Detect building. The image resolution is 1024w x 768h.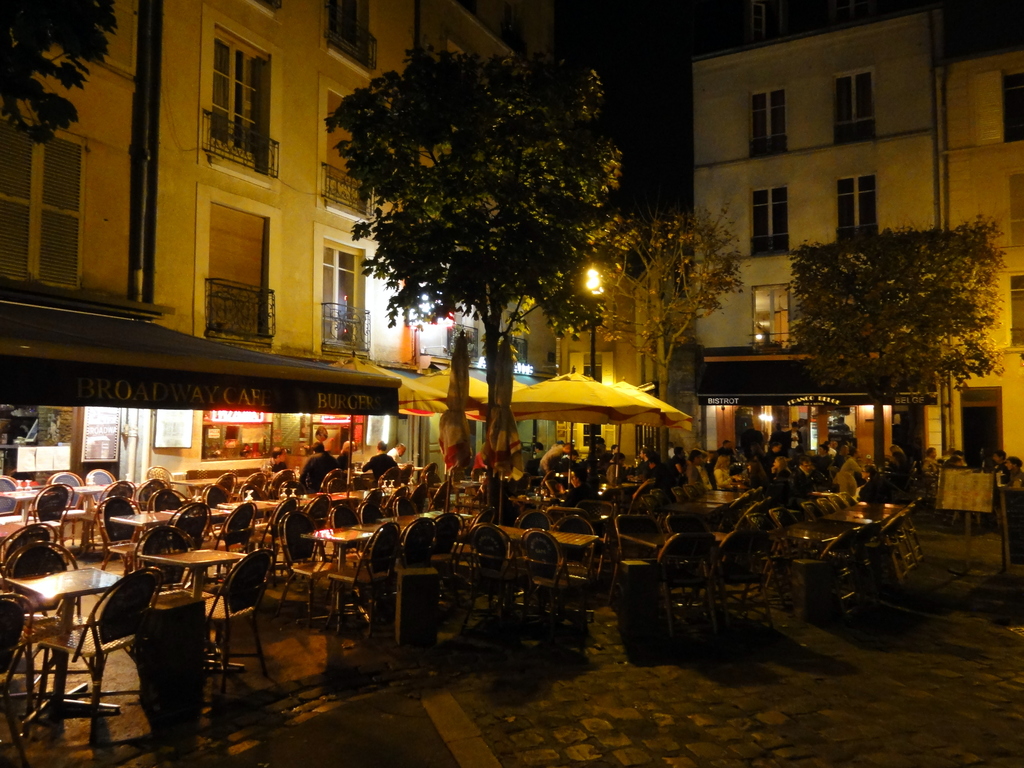
x1=0 y1=0 x2=541 y2=523.
